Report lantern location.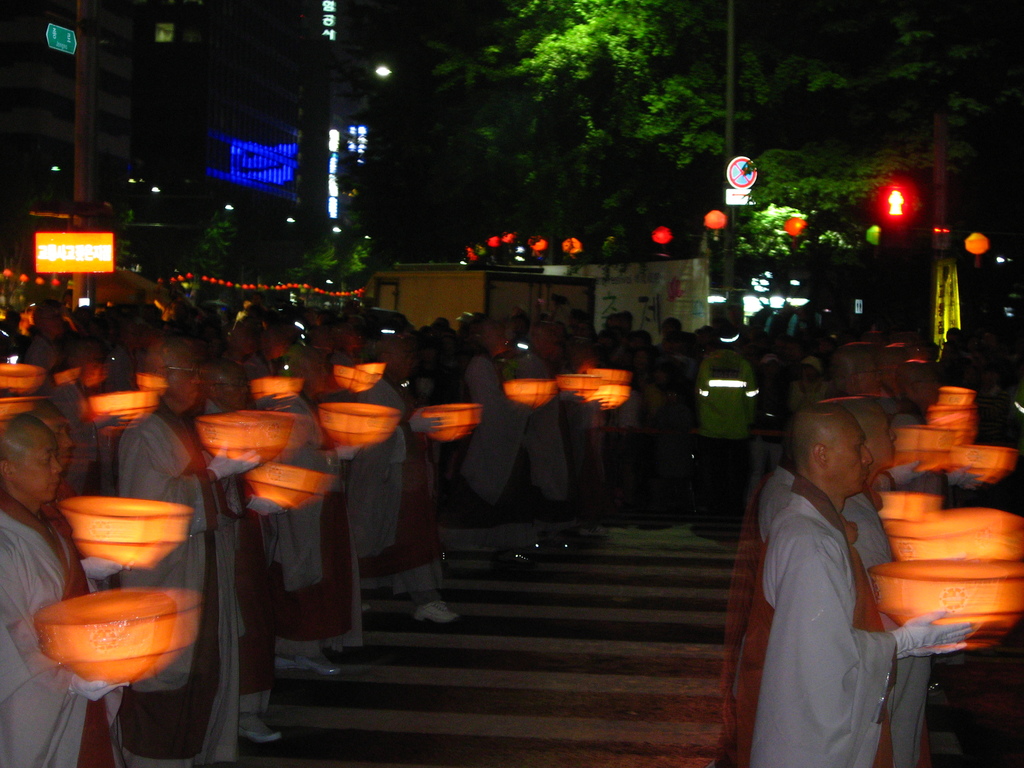
Report: <bbox>895, 445, 924, 461</bbox>.
